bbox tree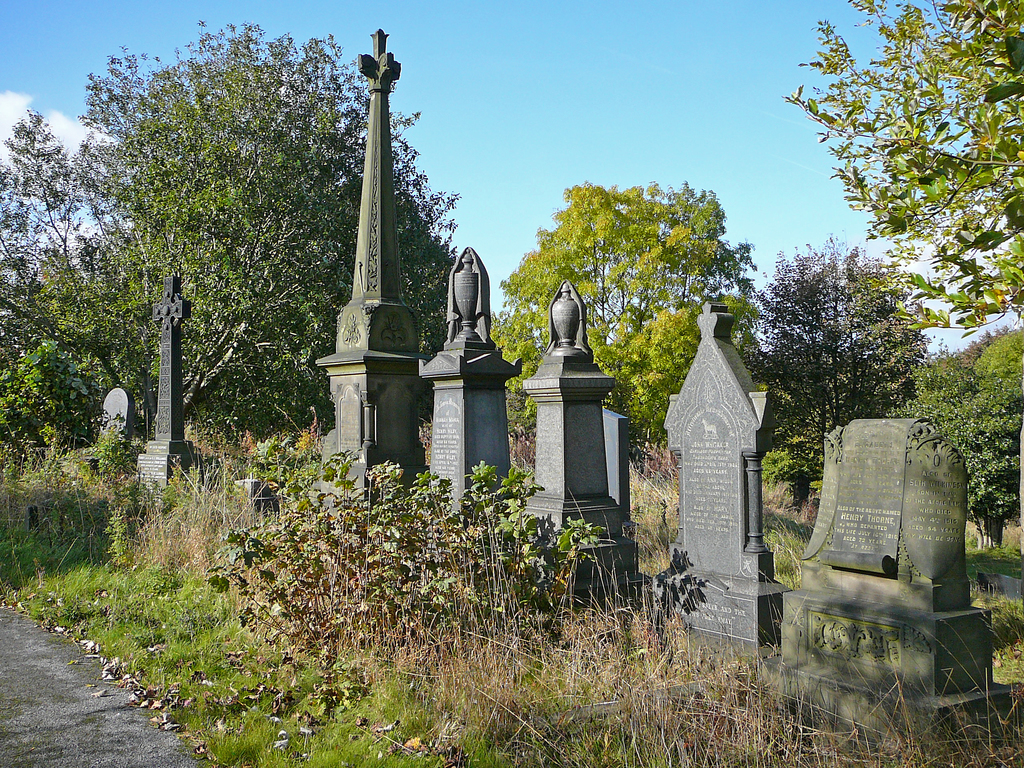
[x1=972, y1=323, x2=1023, y2=401]
